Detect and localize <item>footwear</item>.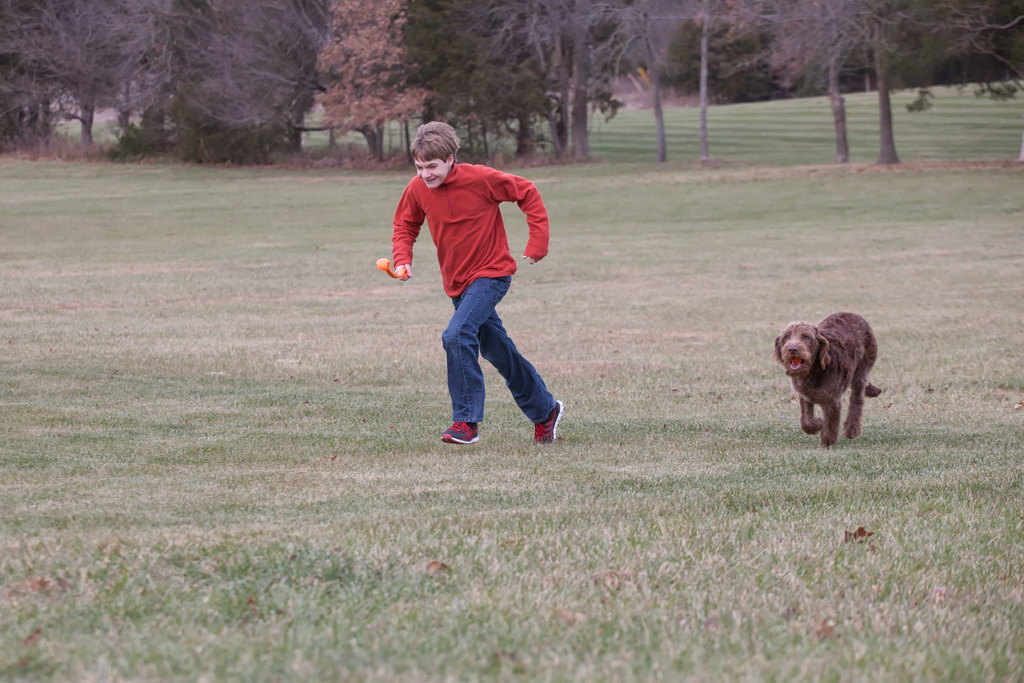
Localized at rect(531, 399, 565, 442).
